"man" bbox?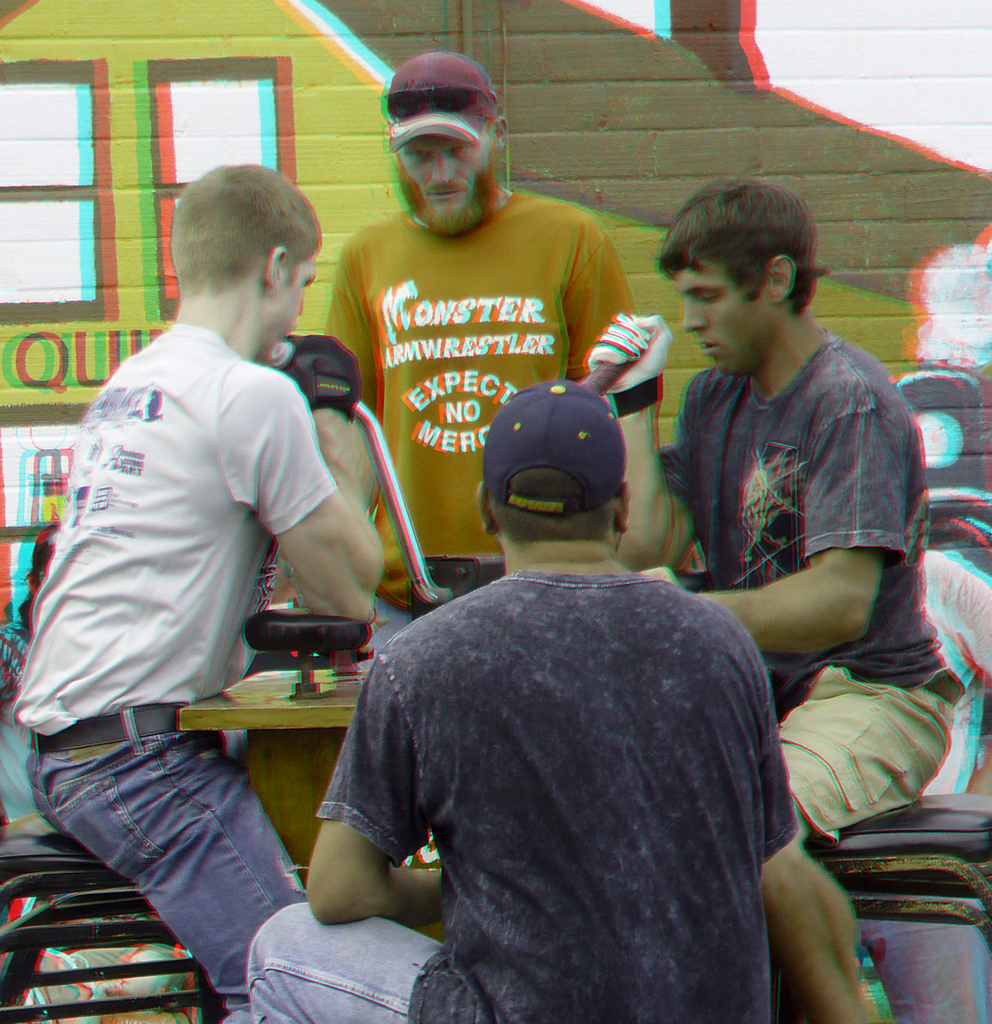
246:374:881:1023
